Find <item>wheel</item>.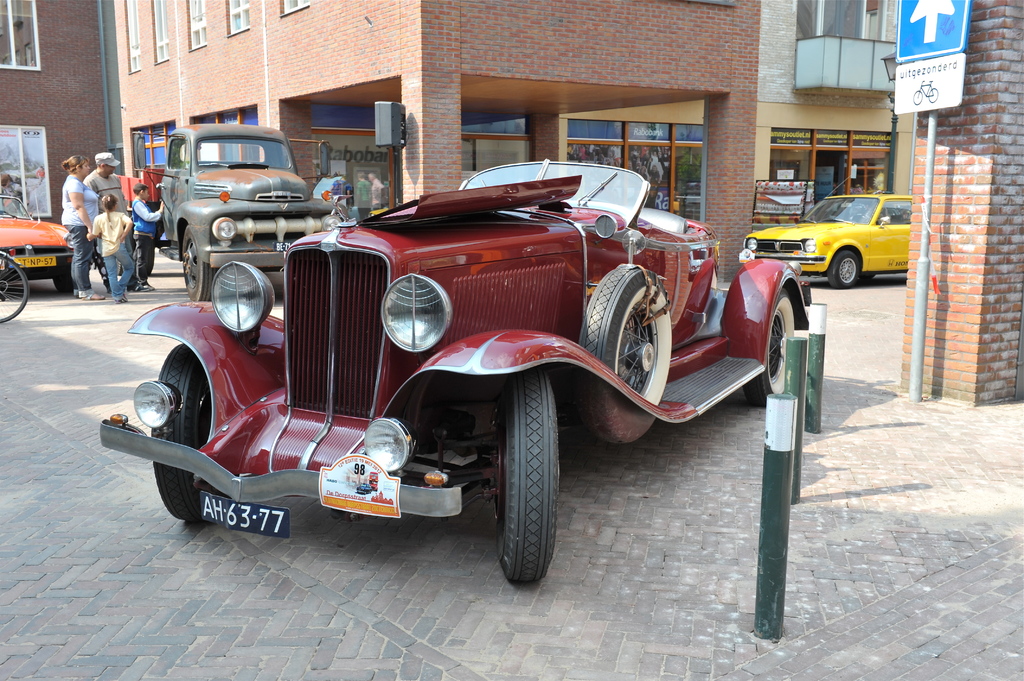
crop(830, 252, 870, 291).
